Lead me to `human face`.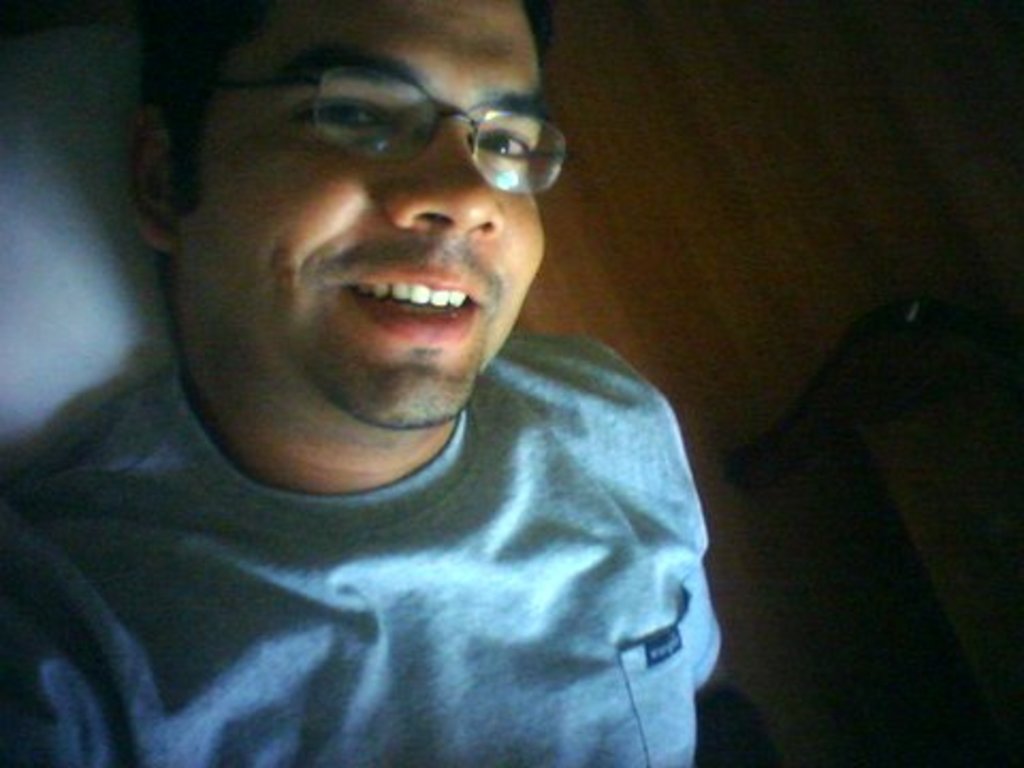
Lead to 183:0:542:418.
